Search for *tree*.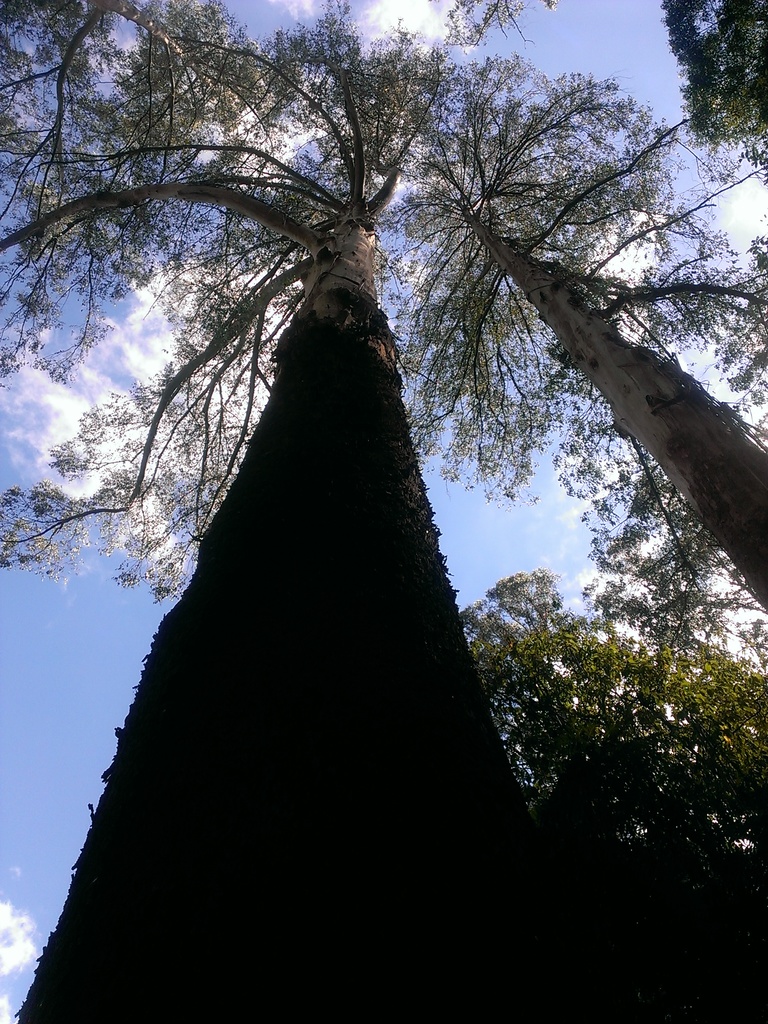
Found at box(653, 0, 767, 166).
